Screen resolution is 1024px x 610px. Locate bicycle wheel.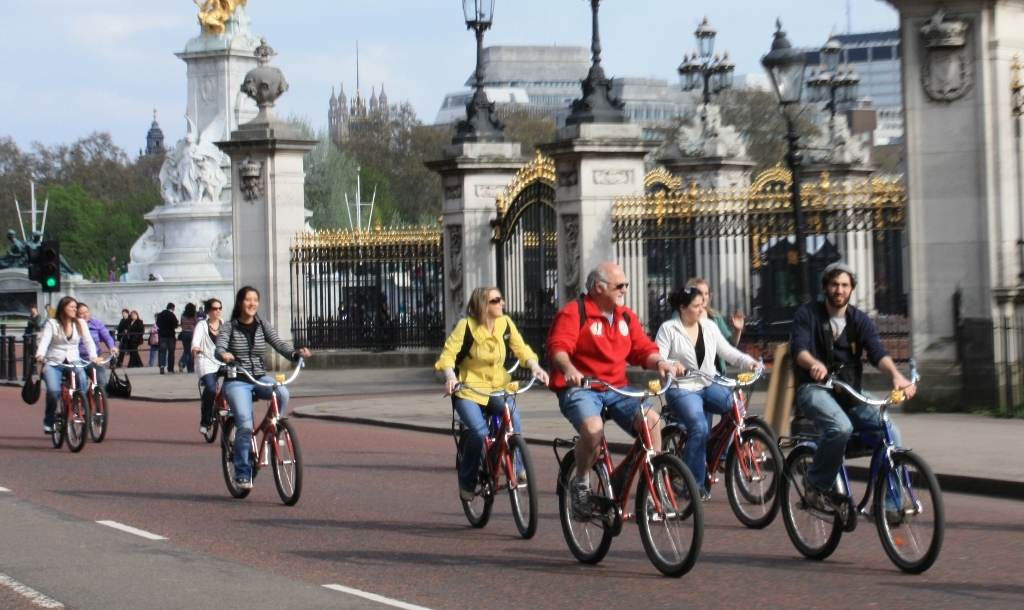
(x1=504, y1=434, x2=539, y2=535).
